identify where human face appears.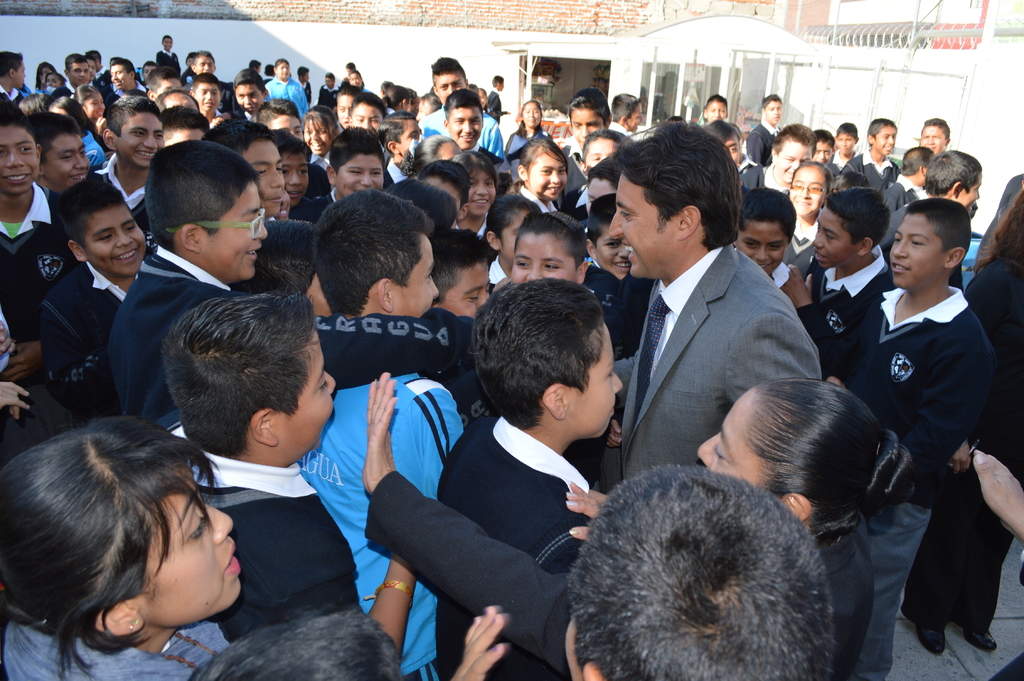
Appears at (left=707, top=101, right=728, bottom=121).
